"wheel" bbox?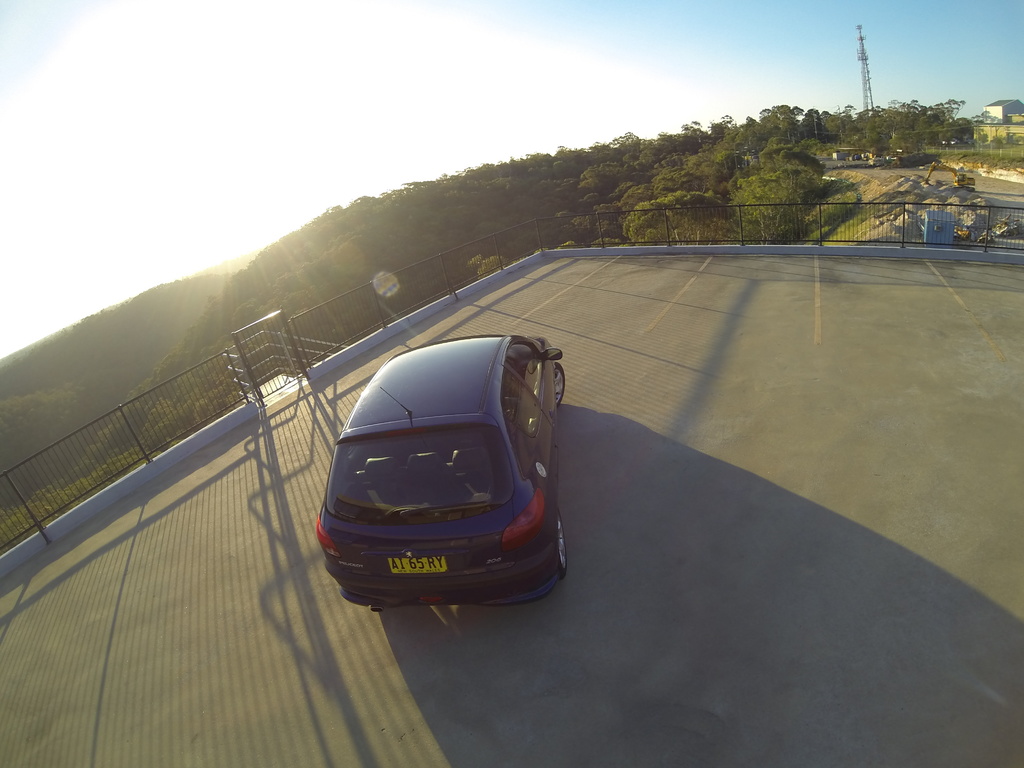
bbox=[552, 365, 566, 408]
